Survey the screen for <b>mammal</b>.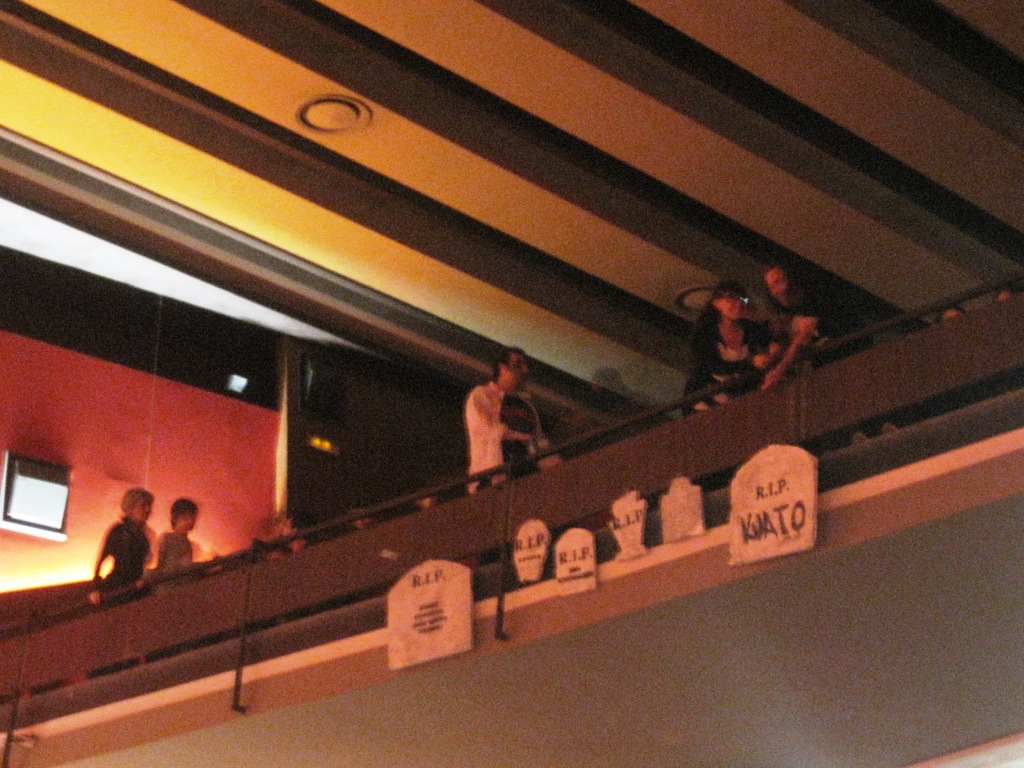
Survey found: (989, 287, 1013, 300).
